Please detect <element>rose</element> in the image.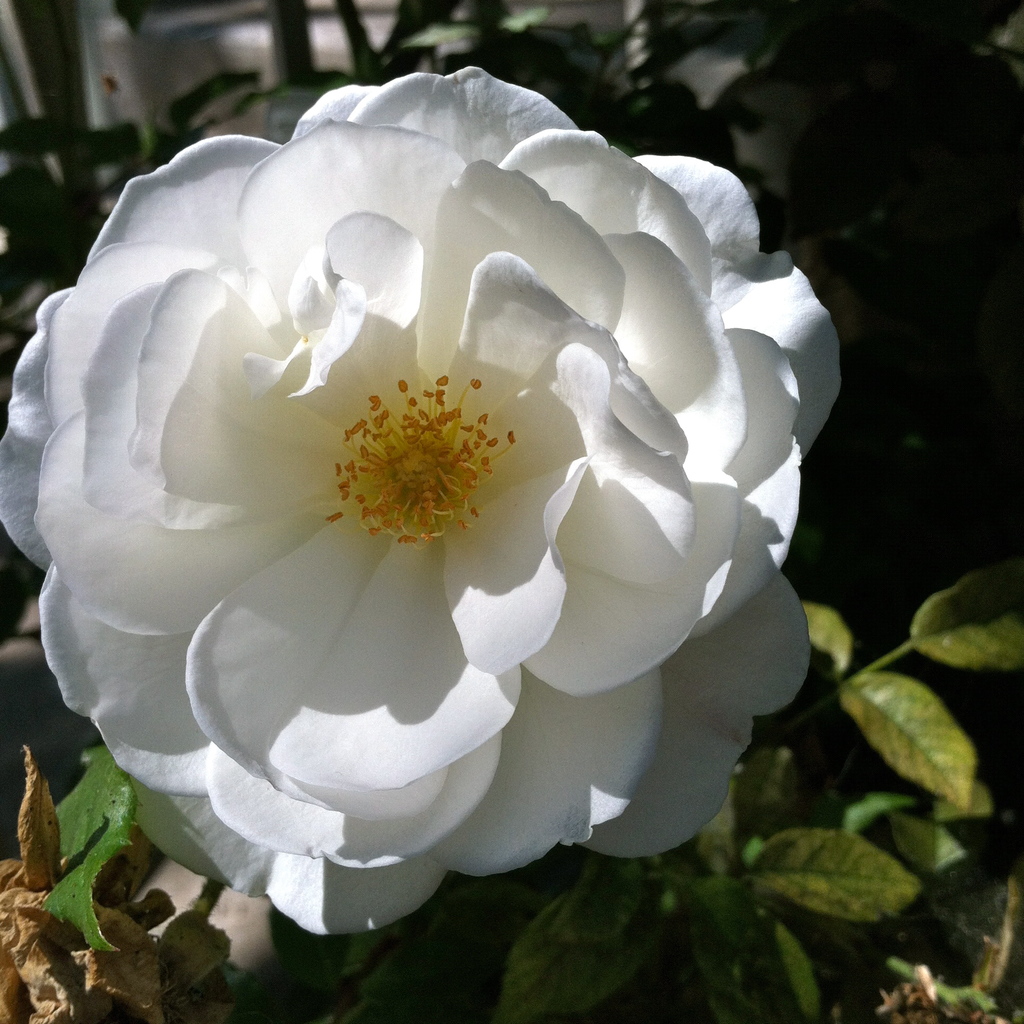
0,61,836,939.
